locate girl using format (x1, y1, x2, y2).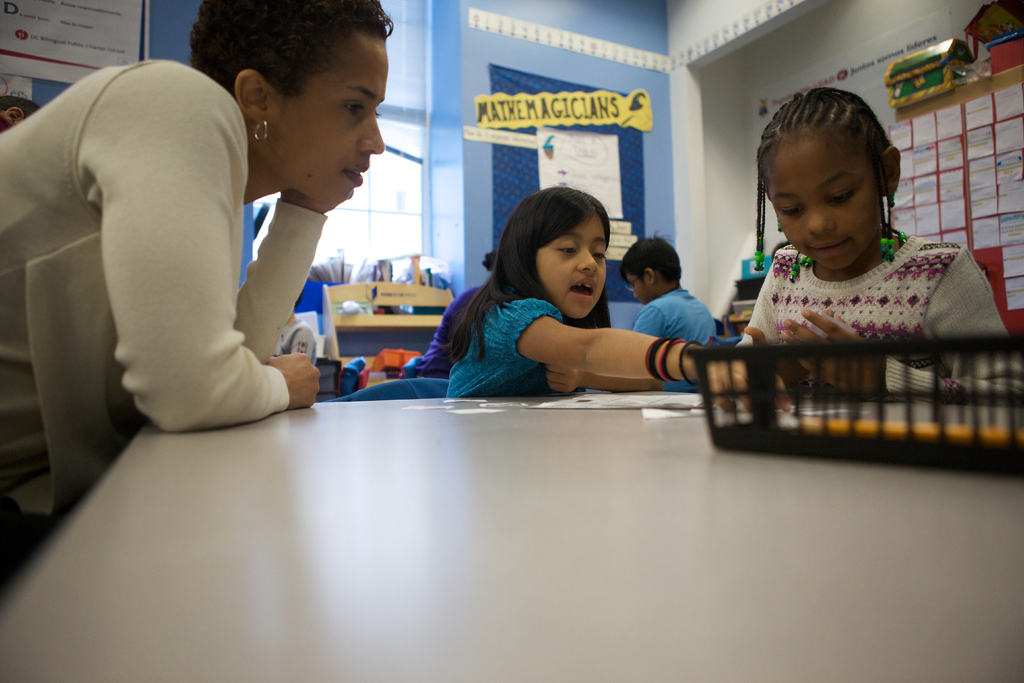
(703, 89, 1023, 395).
